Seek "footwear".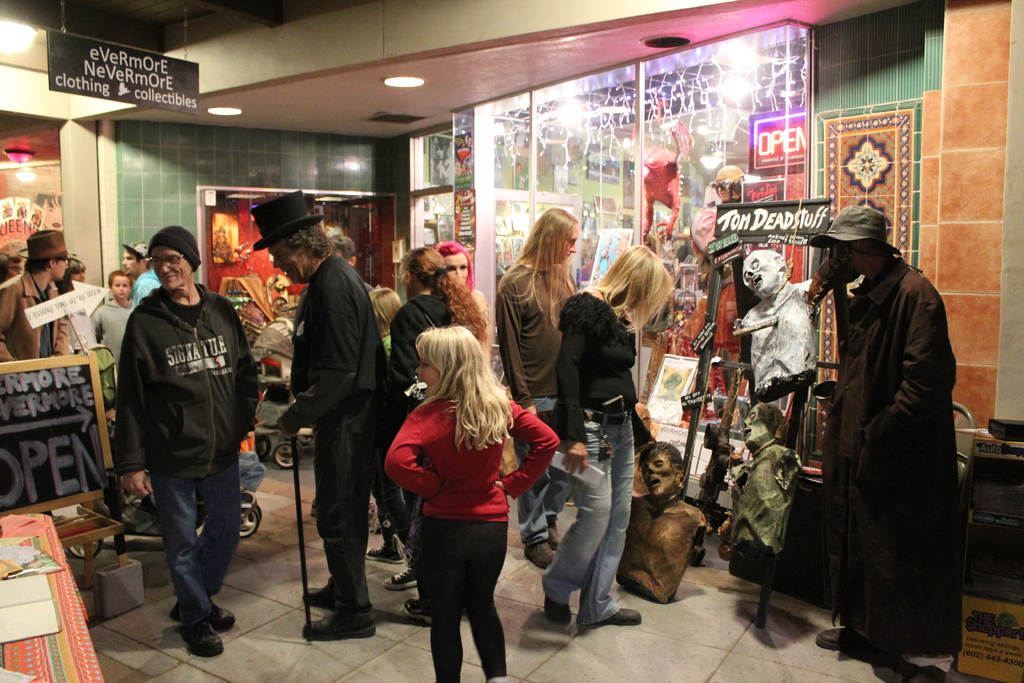
bbox=(382, 563, 423, 593).
